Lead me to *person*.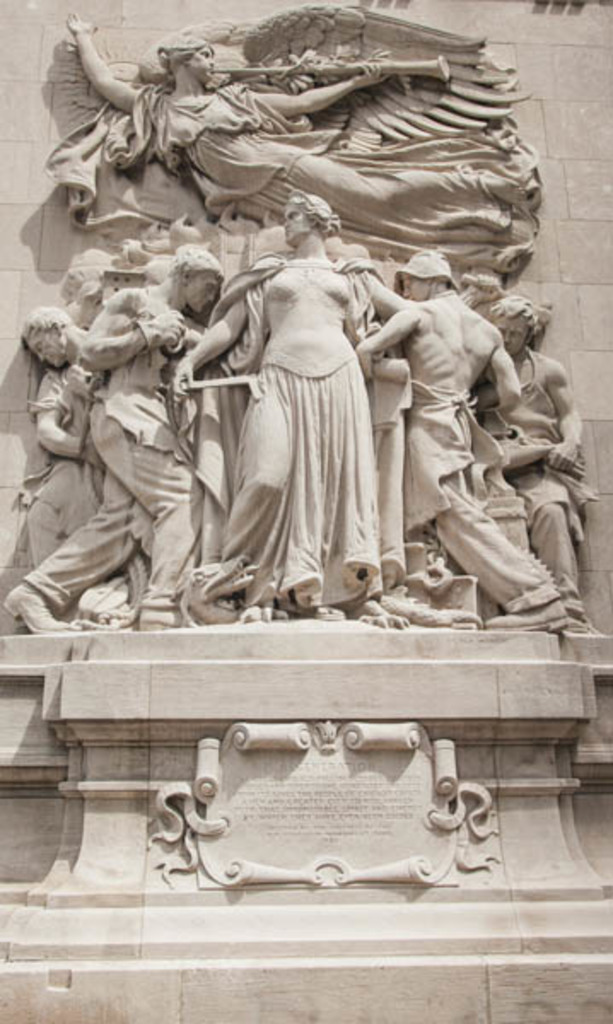
Lead to 58,7,531,271.
